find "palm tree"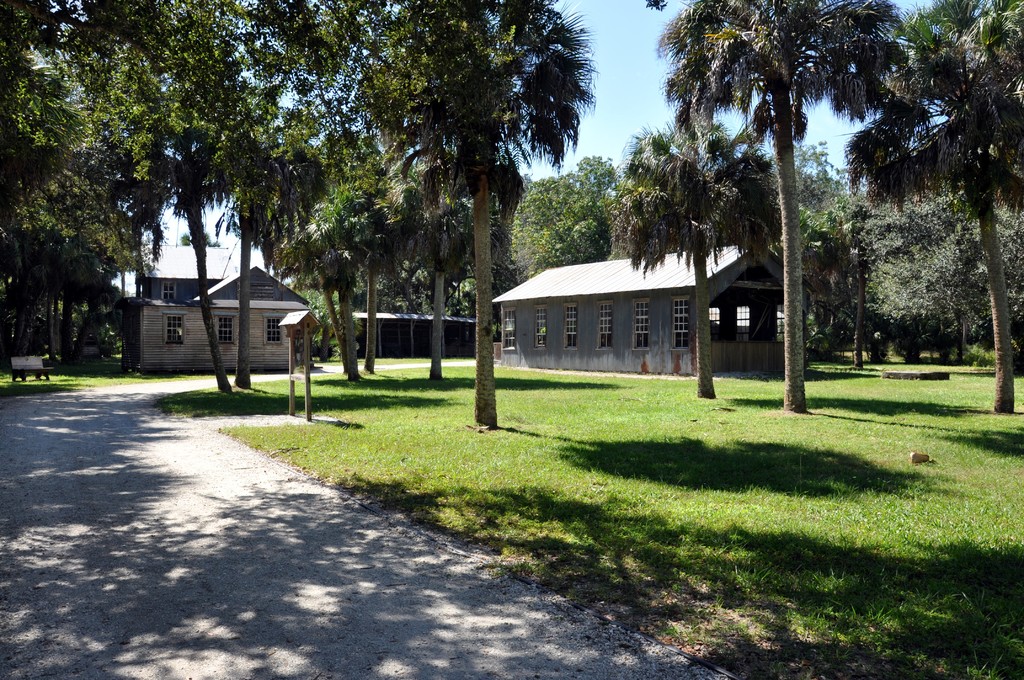
2:0:154:344
